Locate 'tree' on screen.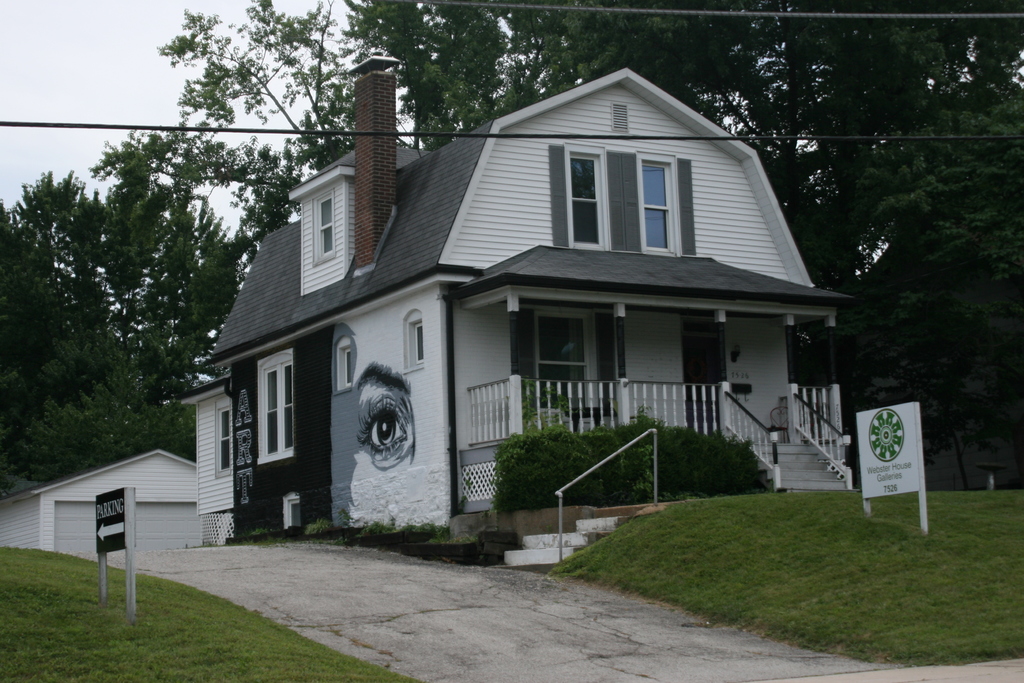
On screen at (494, 0, 787, 96).
